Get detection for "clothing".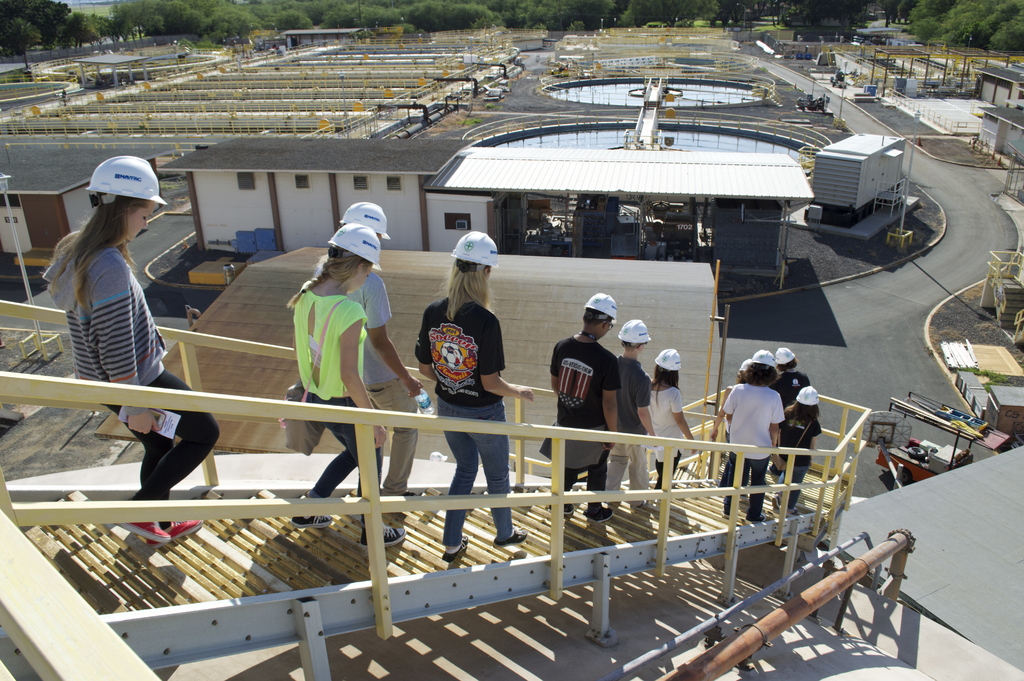
Detection: (771,367,804,410).
